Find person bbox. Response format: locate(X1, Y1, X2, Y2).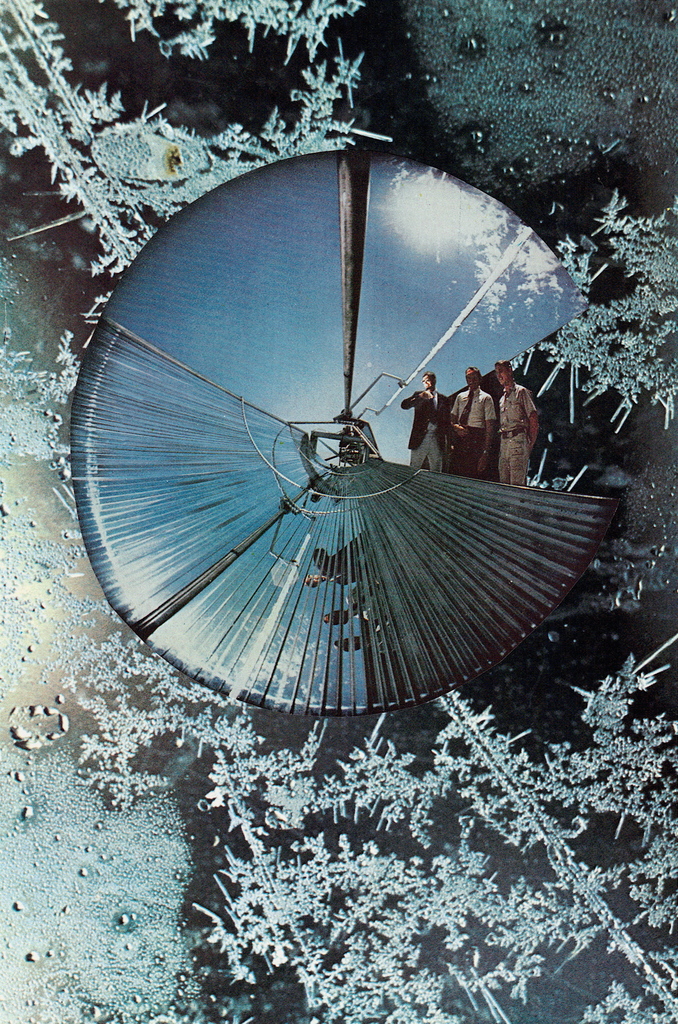
locate(399, 365, 451, 476).
